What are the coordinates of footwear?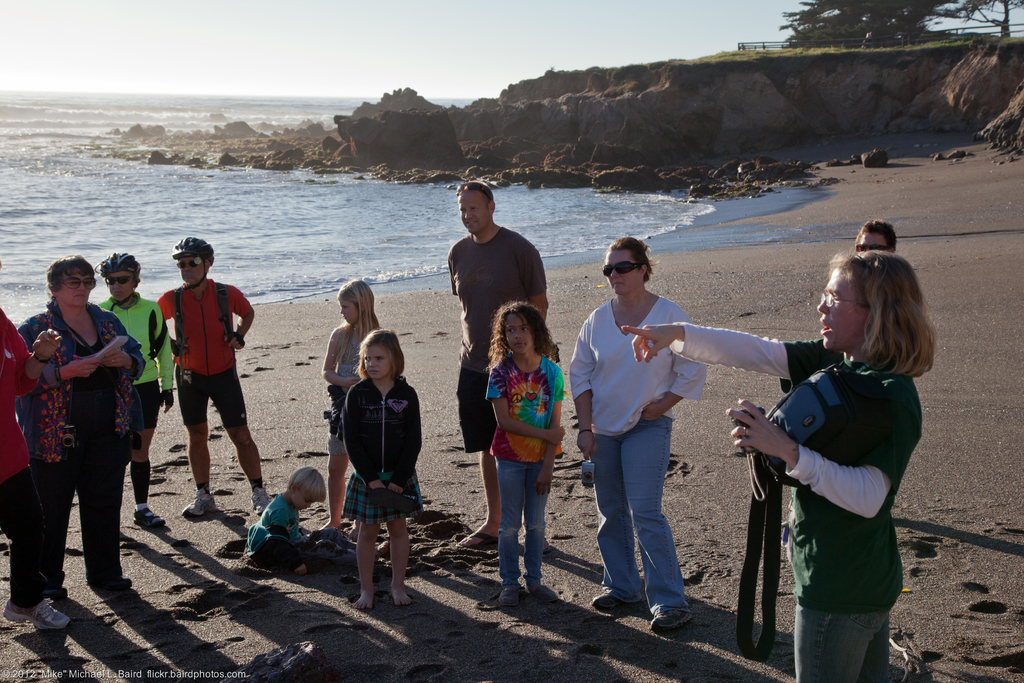
<region>9, 587, 70, 656</region>.
